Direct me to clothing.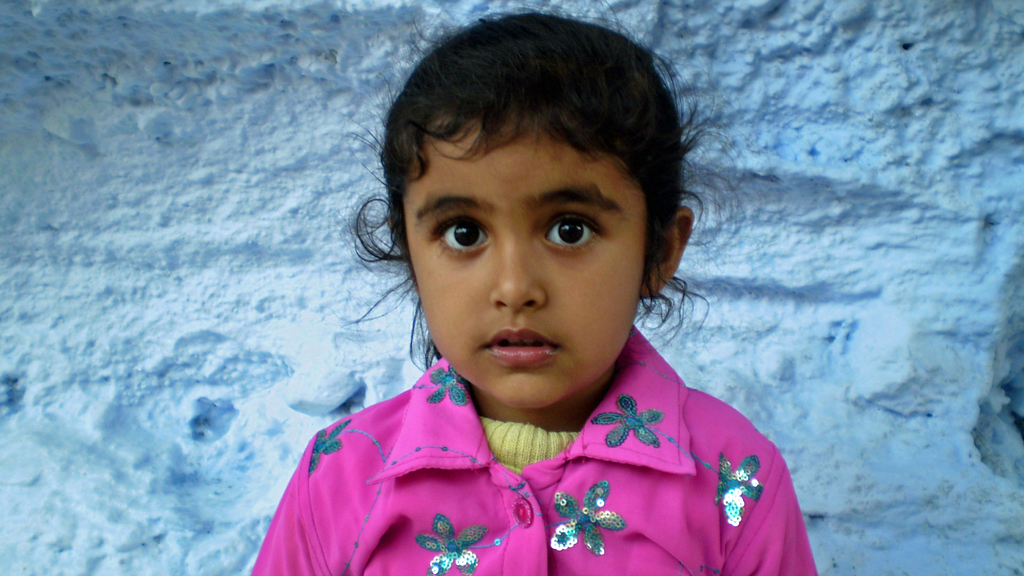
Direction: x1=257 y1=353 x2=829 y2=575.
